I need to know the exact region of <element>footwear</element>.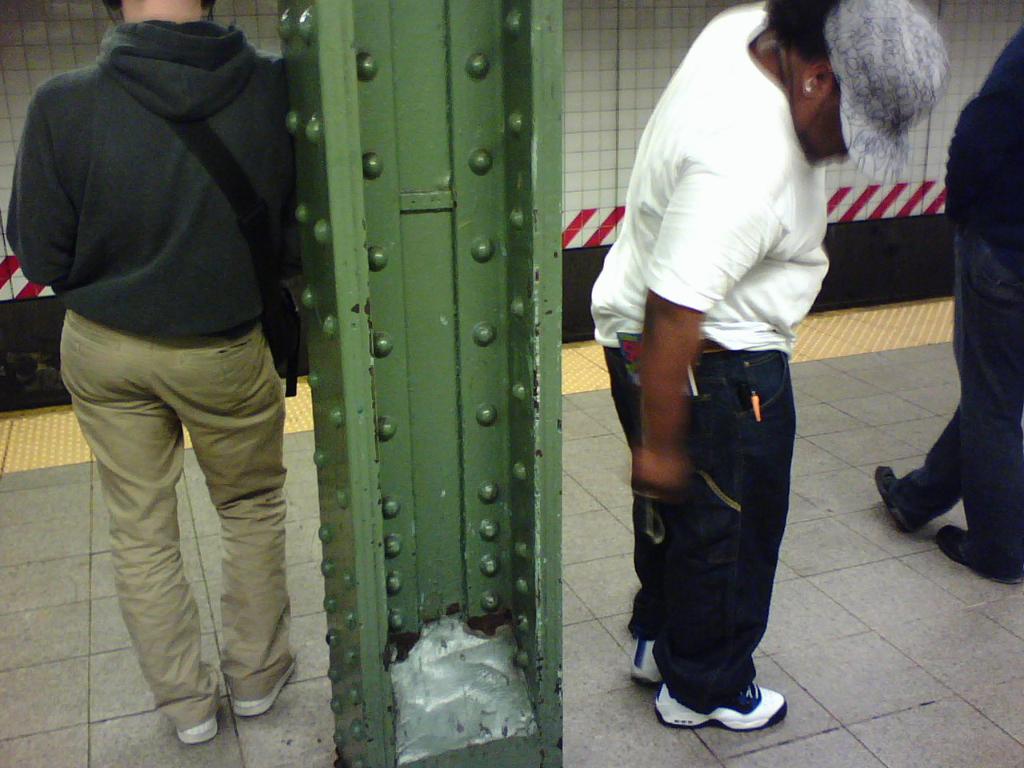
Region: detection(179, 694, 218, 750).
